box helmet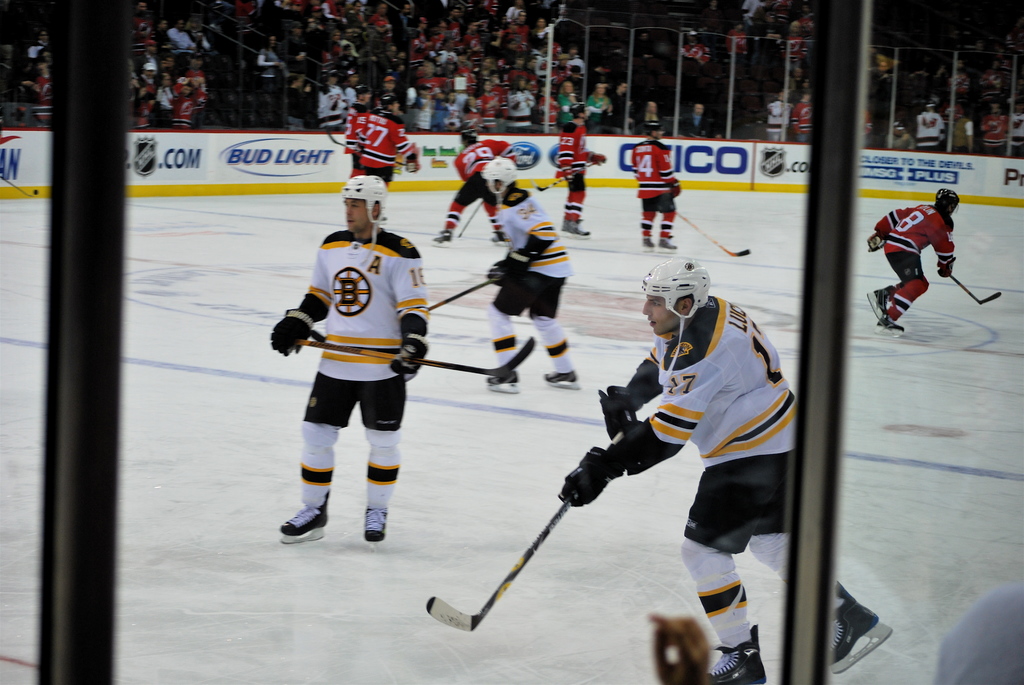
left=648, top=261, right=721, bottom=340
